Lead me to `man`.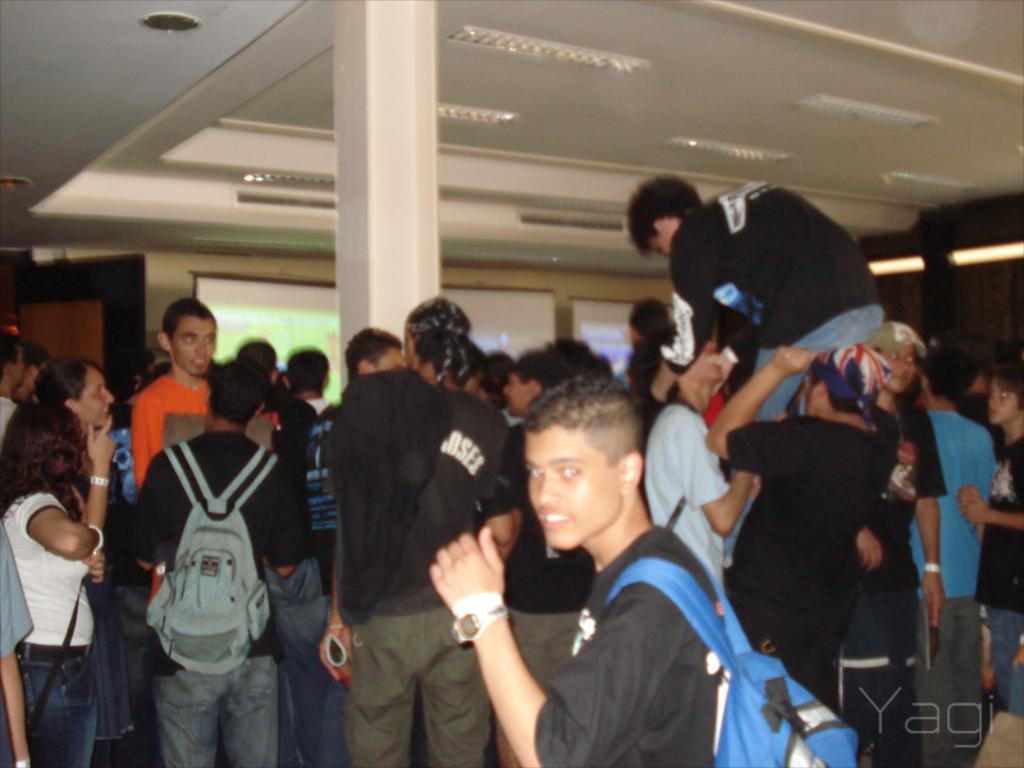
Lead to (785, 321, 948, 690).
